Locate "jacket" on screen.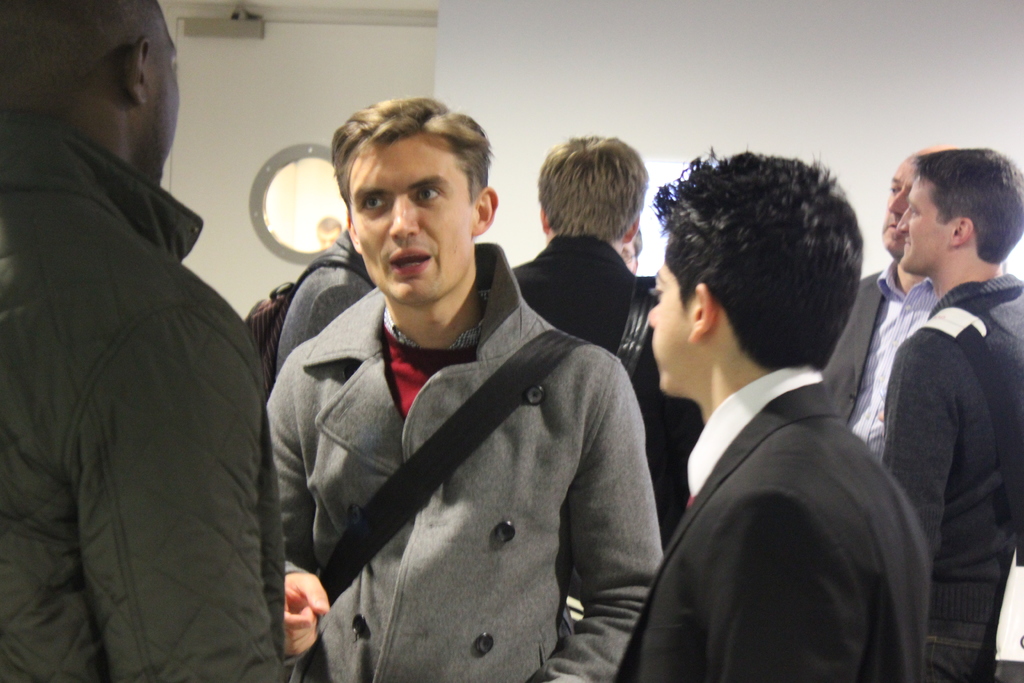
On screen at BBox(265, 231, 666, 682).
